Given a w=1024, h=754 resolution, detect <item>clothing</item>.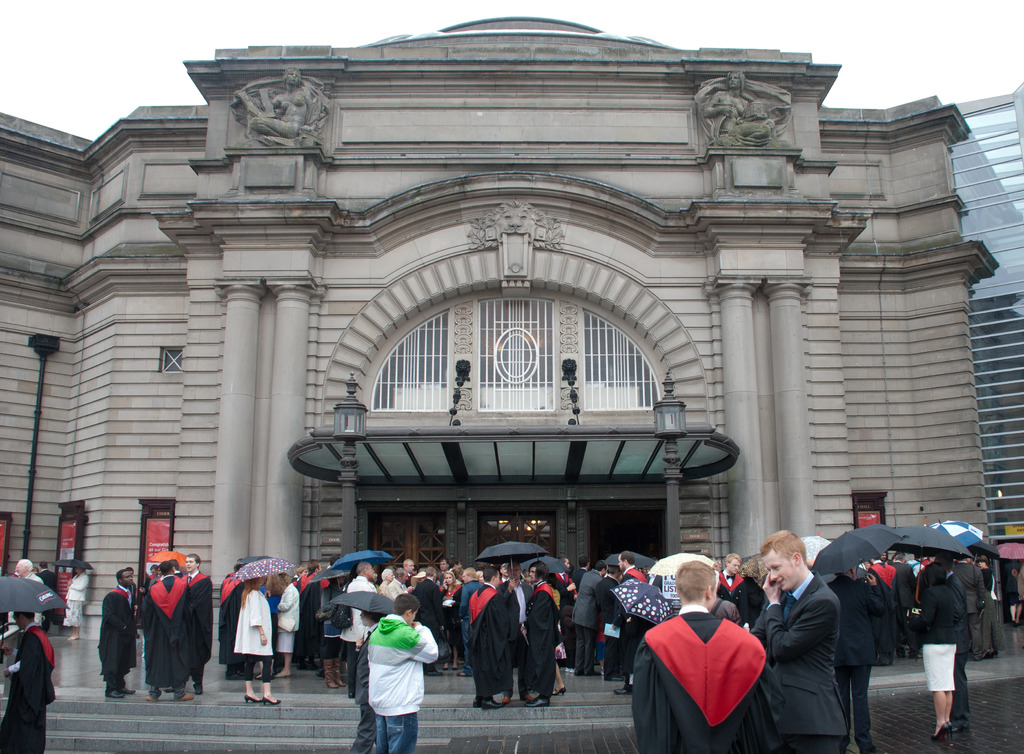
Rect(856, 571, 871, 581).
